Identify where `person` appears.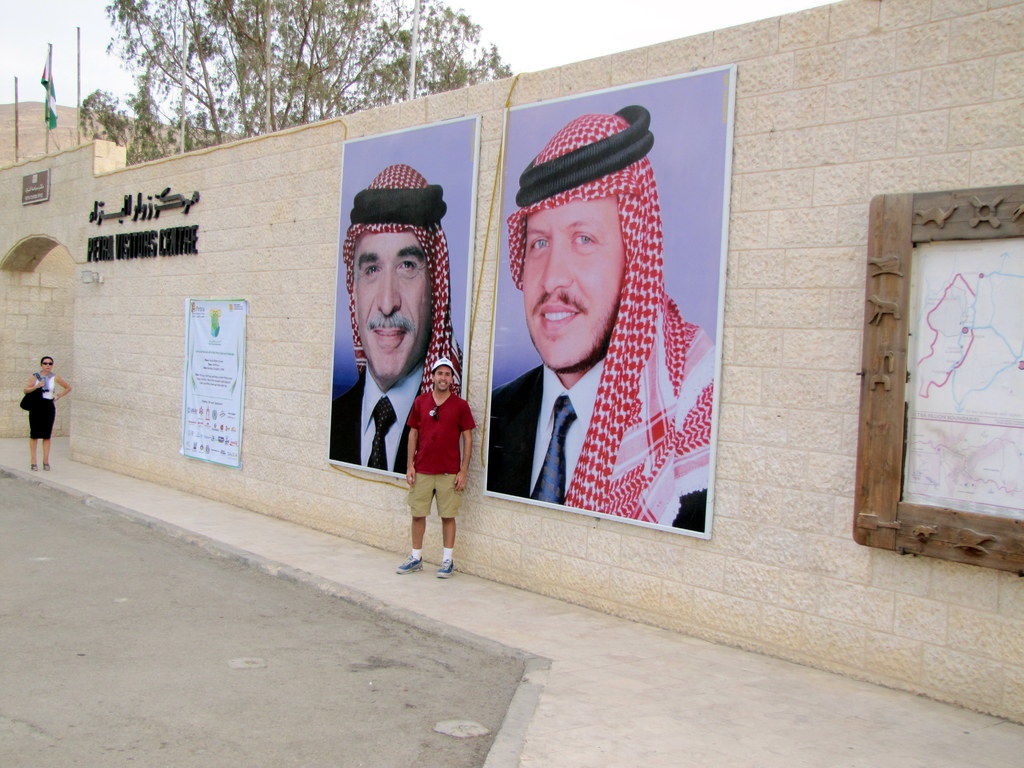
Appears at select_region(492, 104, 711, 532).
